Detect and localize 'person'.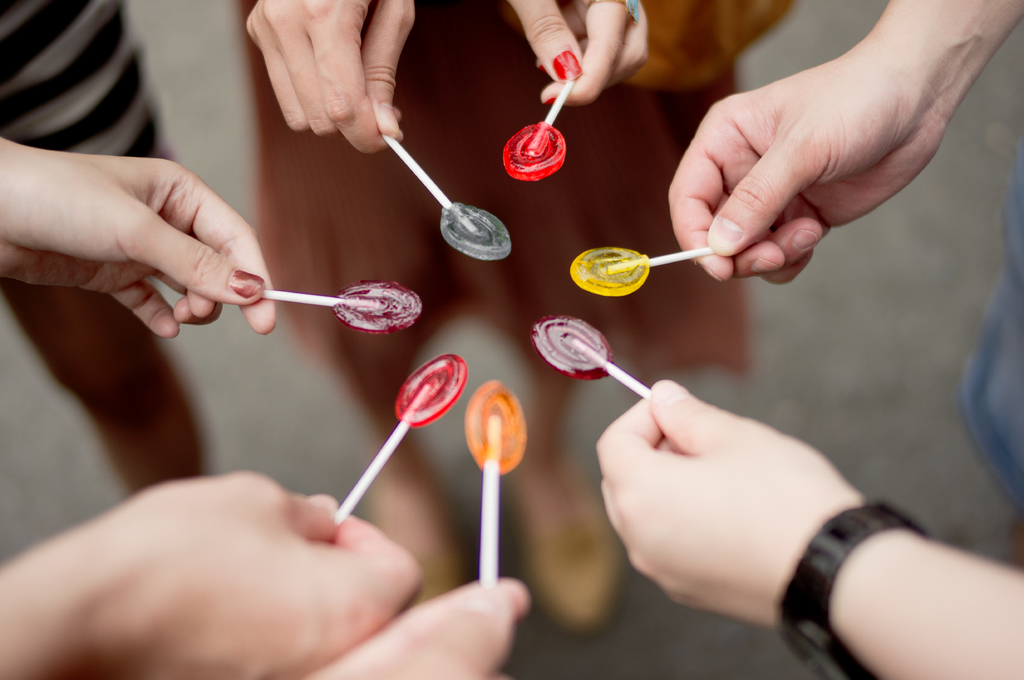
Localized at rect(597, 376, 1023, 679).
